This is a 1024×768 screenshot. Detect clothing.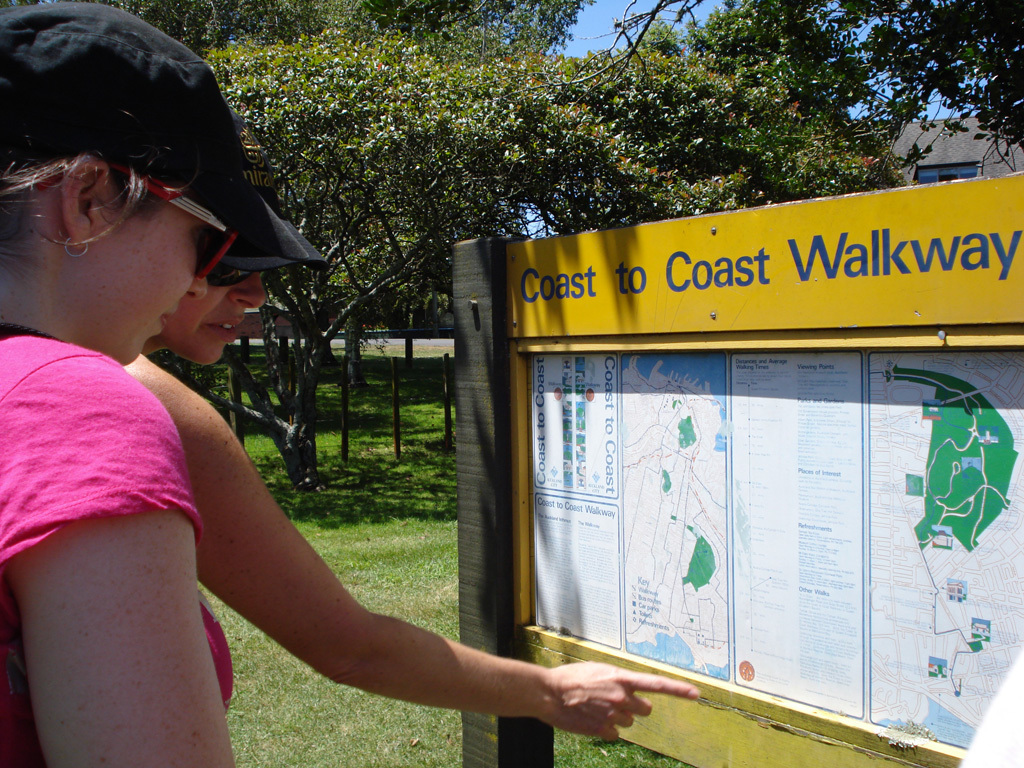
(left=21, top=323, right=206, bottom=604).
